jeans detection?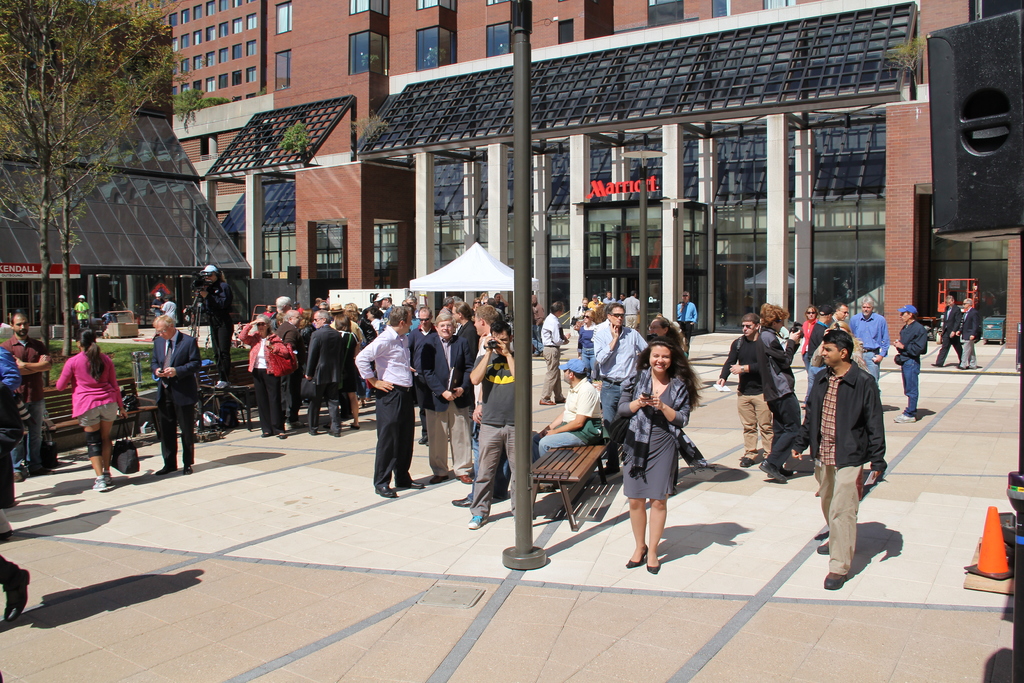
(578, 345, 604, 380)
